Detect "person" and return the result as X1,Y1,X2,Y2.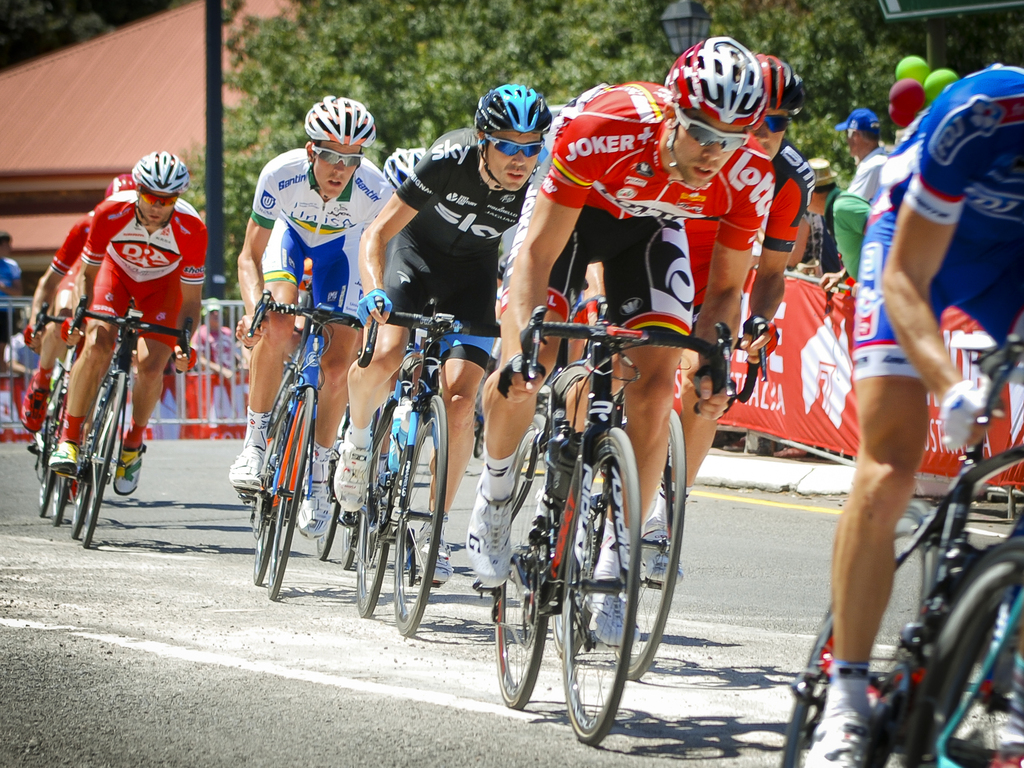
572,54,811,584.
